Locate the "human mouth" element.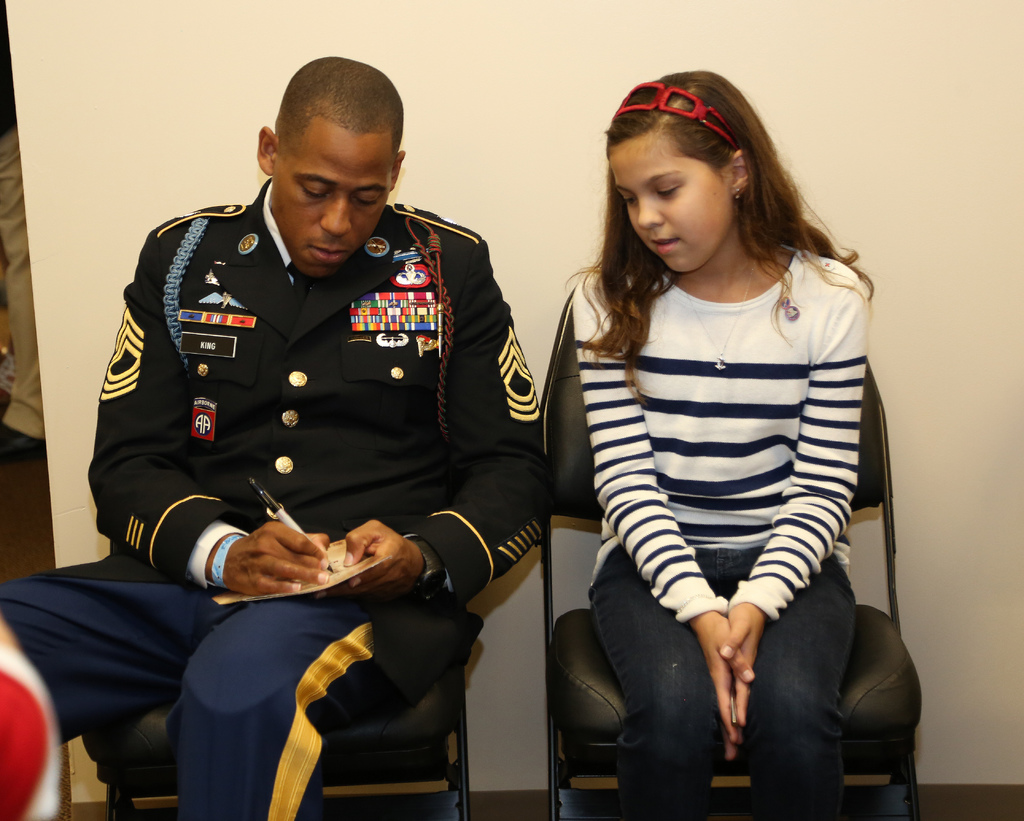
Element bbox: 310, 247, 346, 263.
